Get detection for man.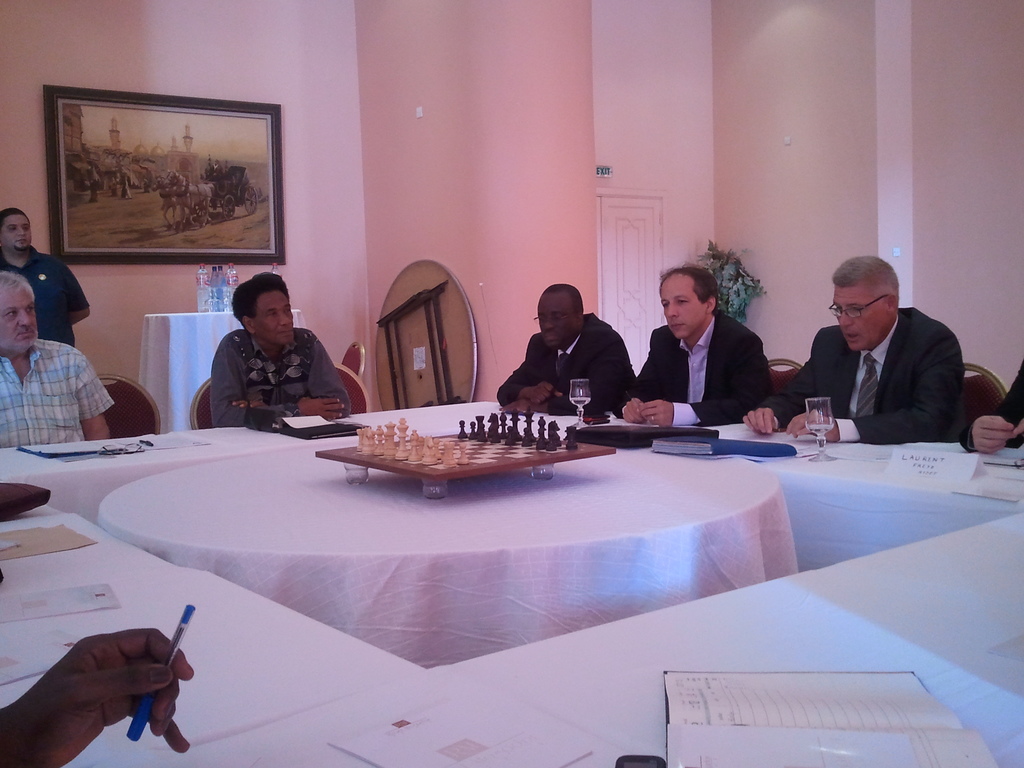
Detection: bbox=[0, 270, 115, 441].
